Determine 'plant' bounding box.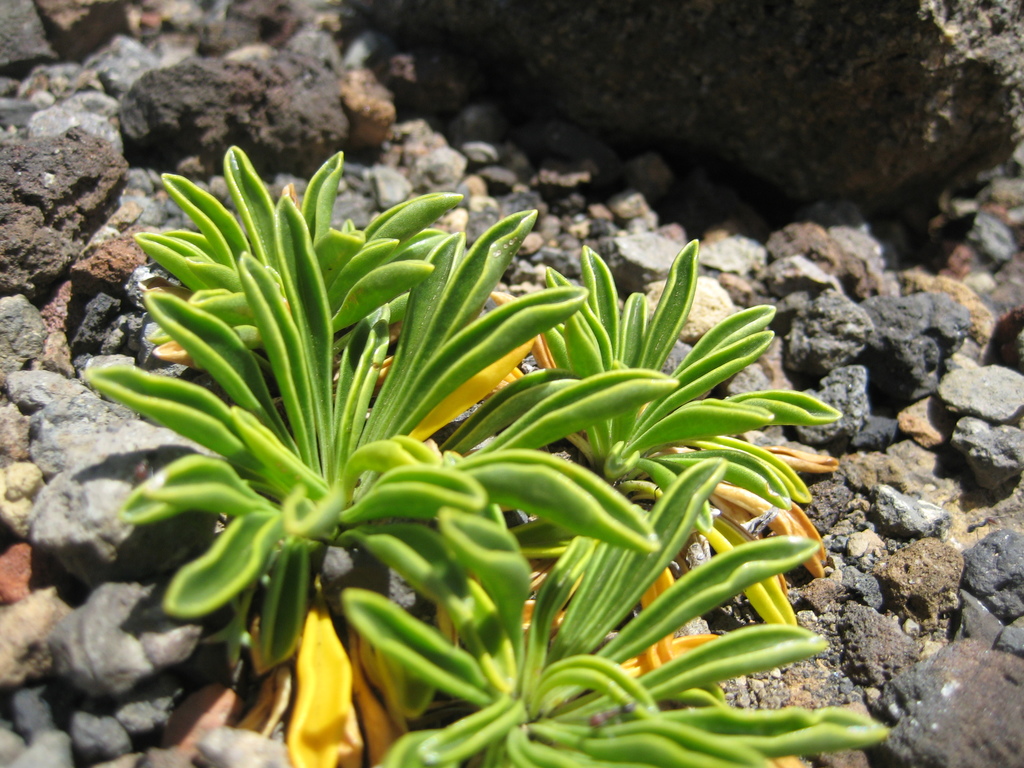
Determined: l=83, t=142, r=680, b=673.
